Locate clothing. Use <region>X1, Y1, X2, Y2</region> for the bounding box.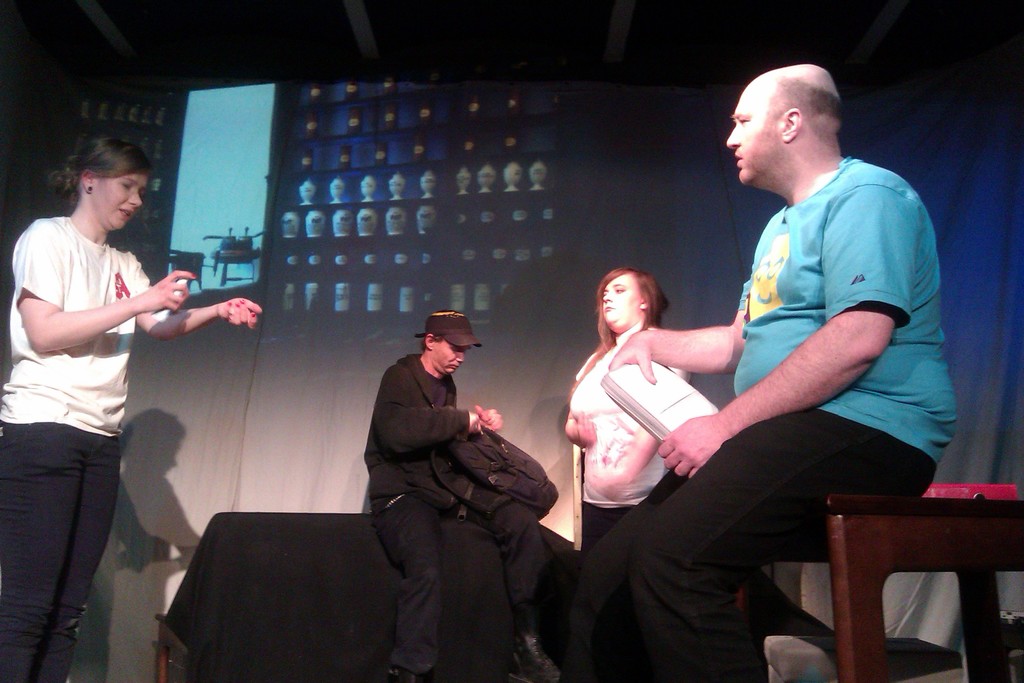
<region>546, 143, 964, 682</region>.
